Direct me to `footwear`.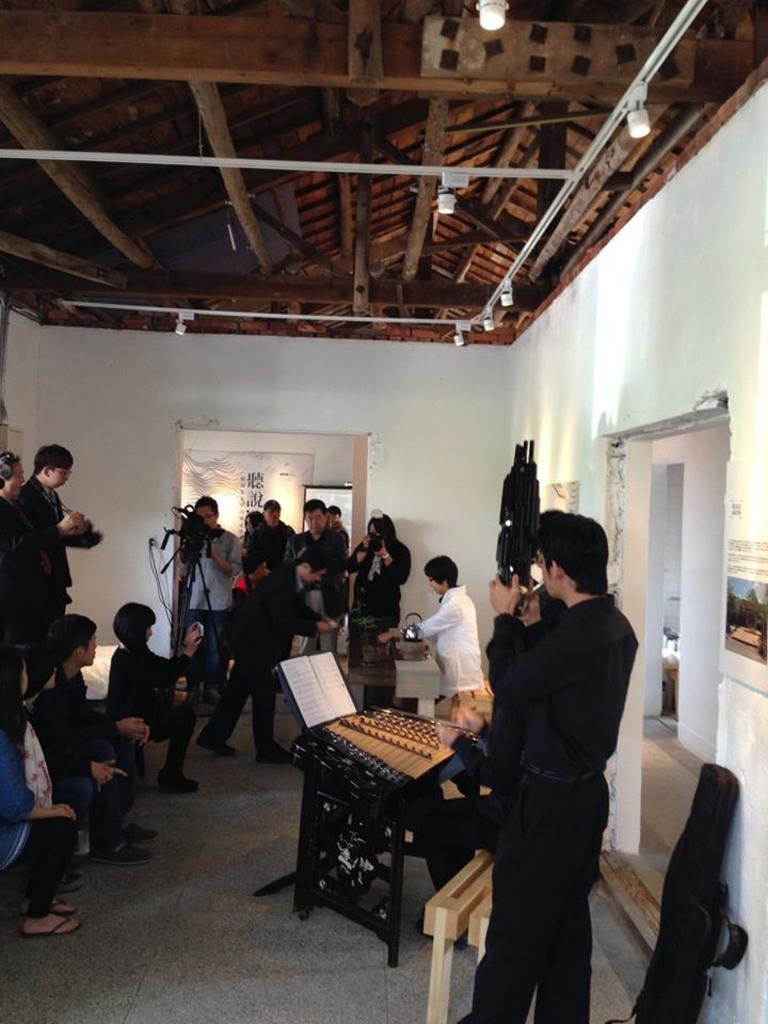
Direction: 45, 869, 85, 899.
